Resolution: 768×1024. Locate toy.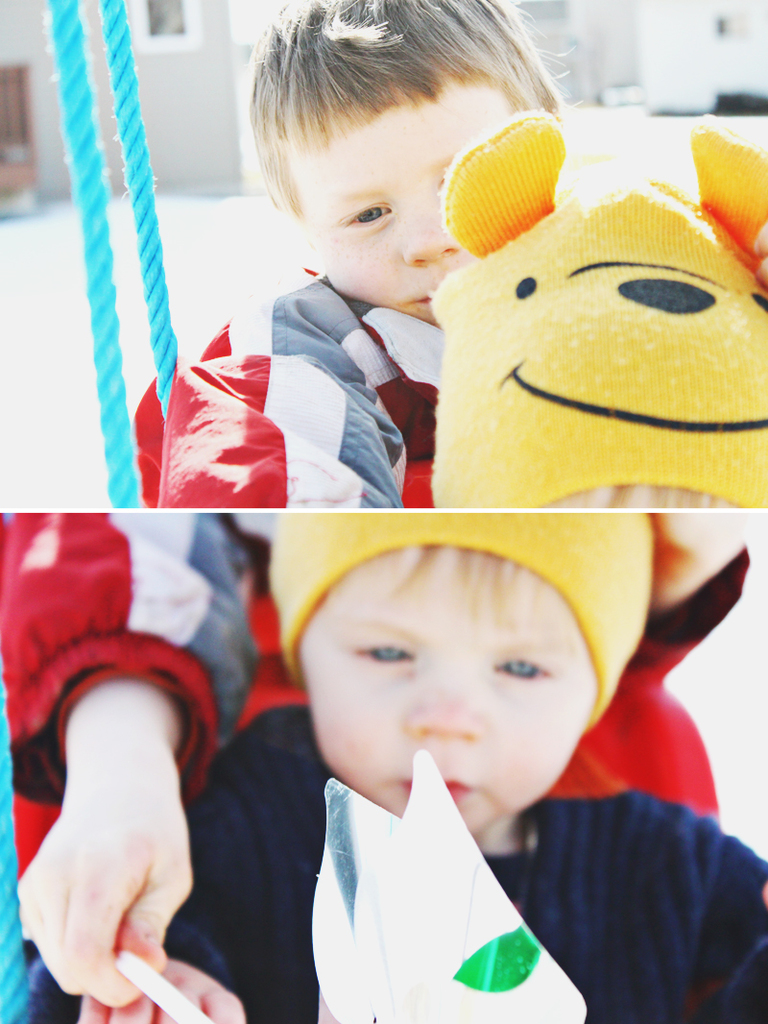
left=344, top=117, right=724, bottom=514.
